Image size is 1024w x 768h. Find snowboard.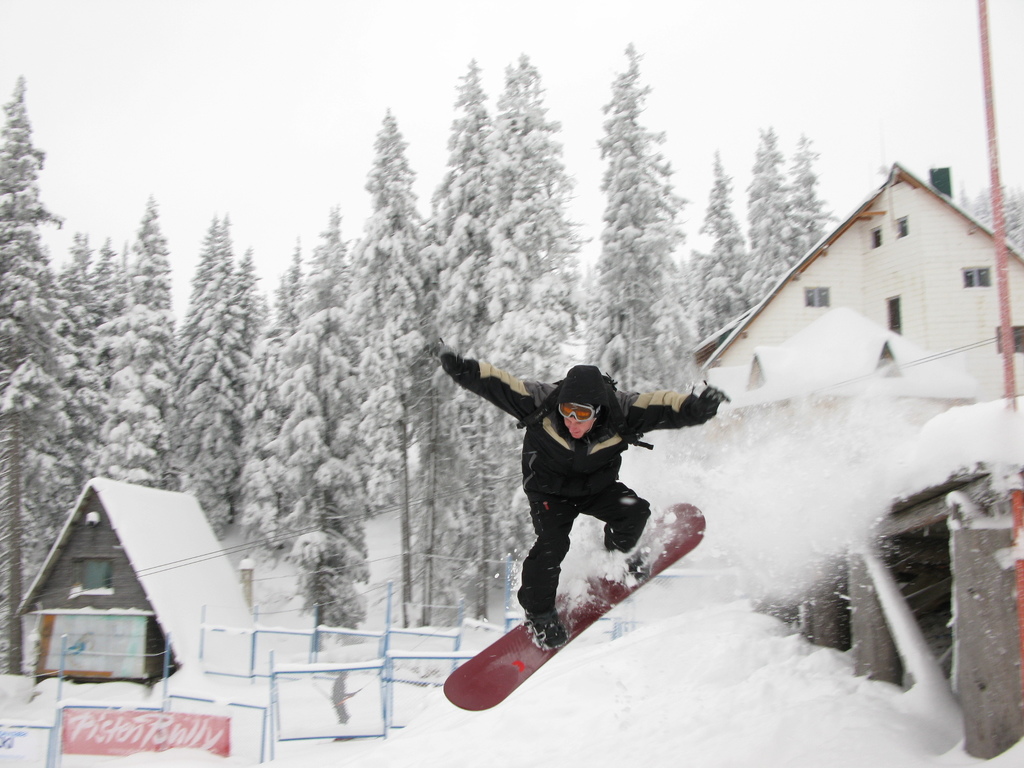
{"left": 442, "top": 504, "right": 707, "bottom": 712}.
